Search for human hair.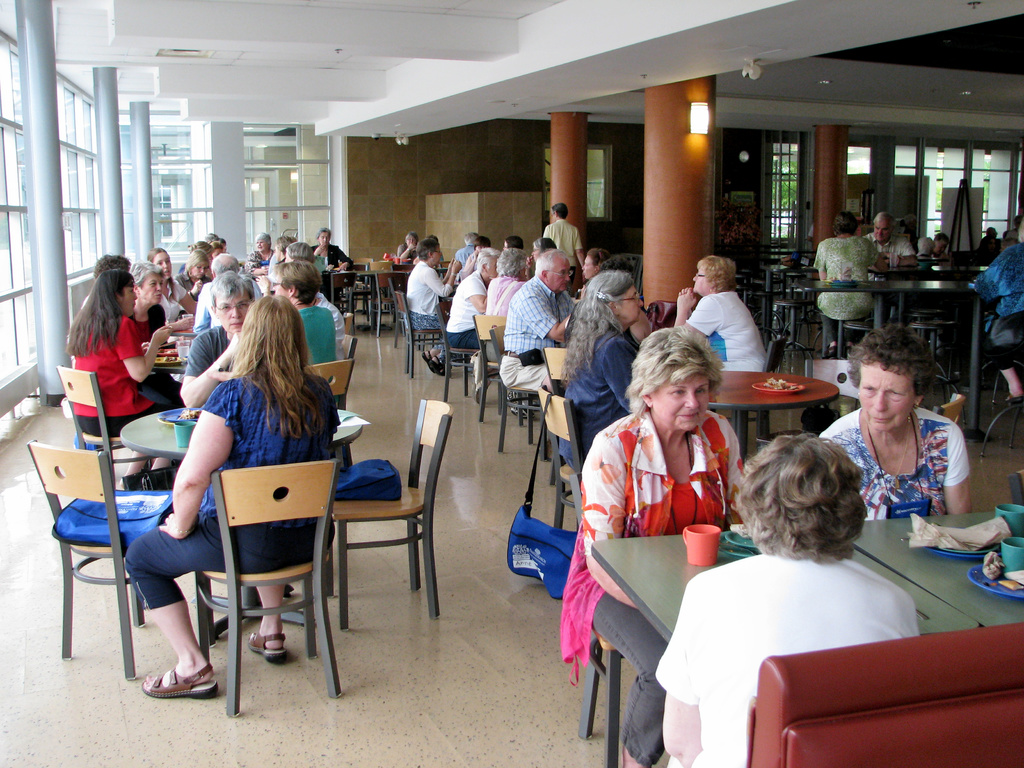
Found at [x1=214, y1=240, x2=223, y2=250].
